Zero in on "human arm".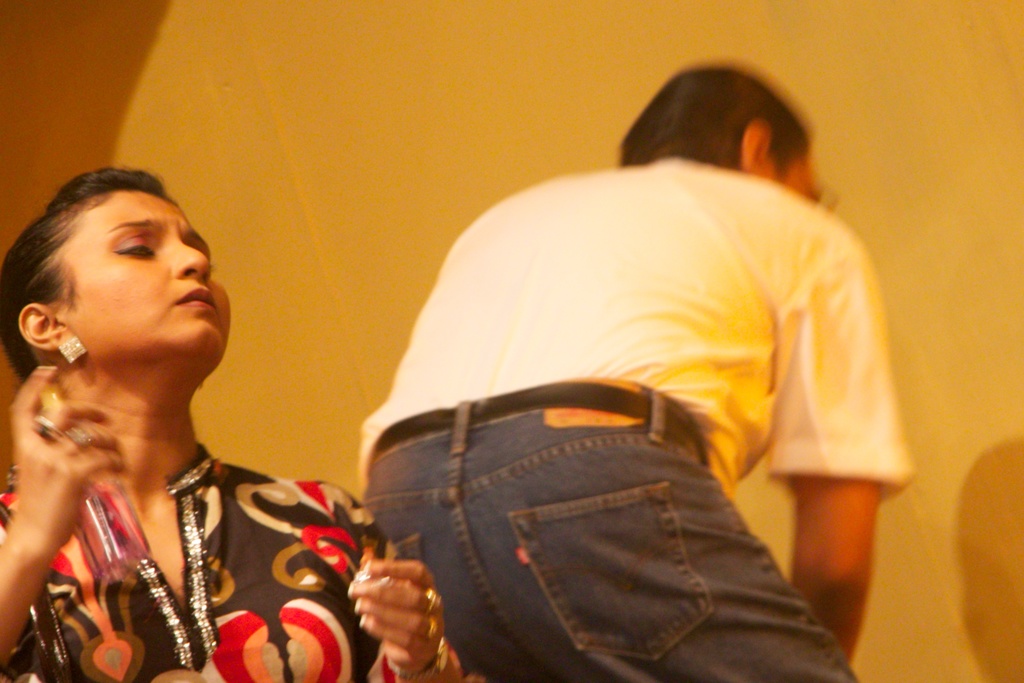
Zeroed in: l=783, t=232, r=893, b=661.
